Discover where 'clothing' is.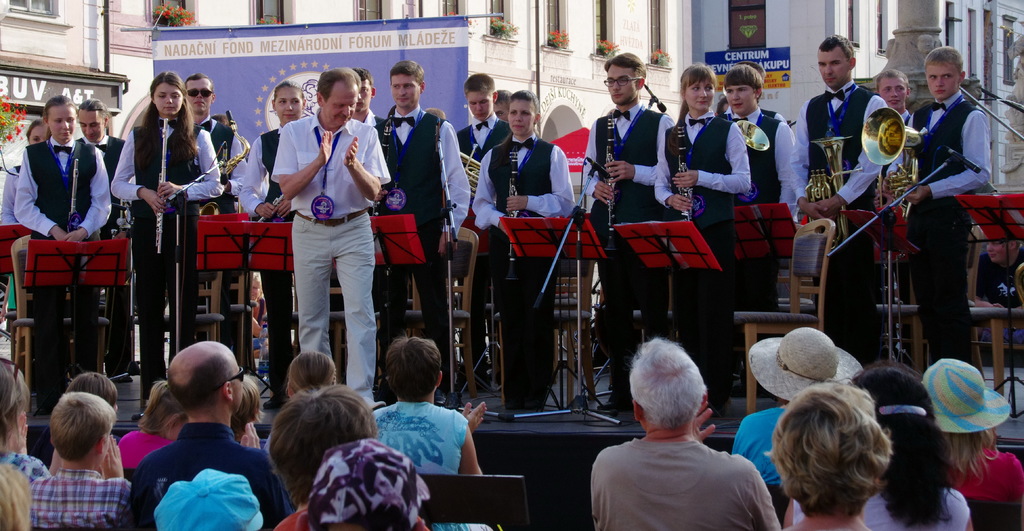
Discovered at 719,106,799,311.
